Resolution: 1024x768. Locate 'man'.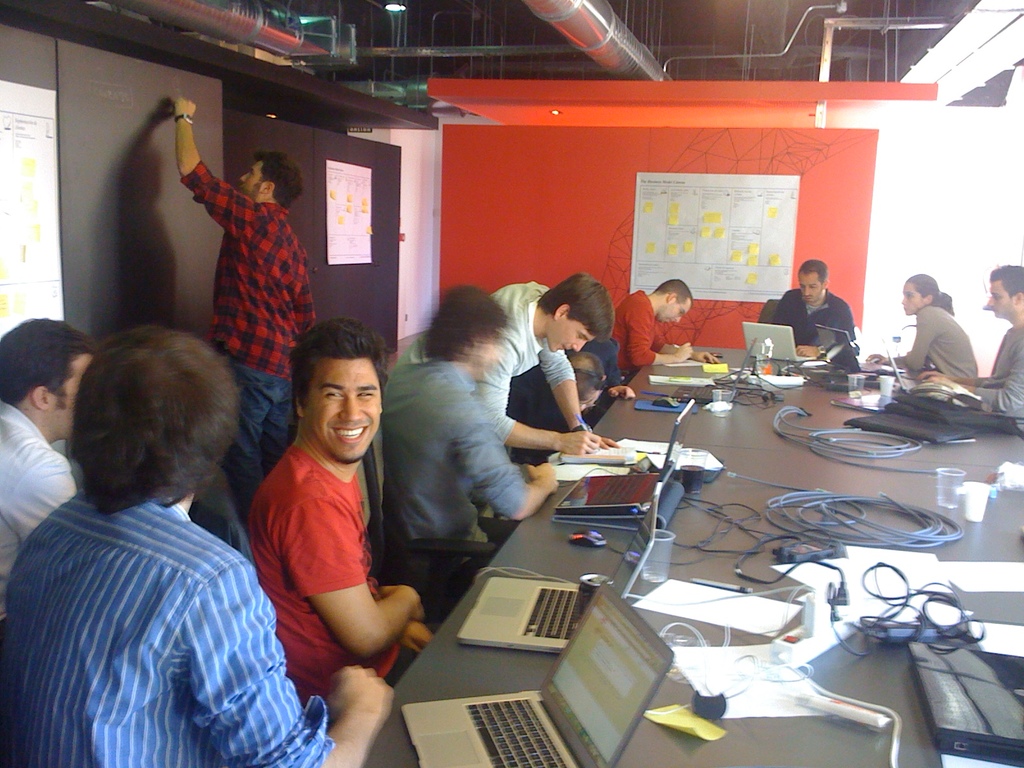
pyautogui.locateOnScreen(909, 255, 1023, 425).
